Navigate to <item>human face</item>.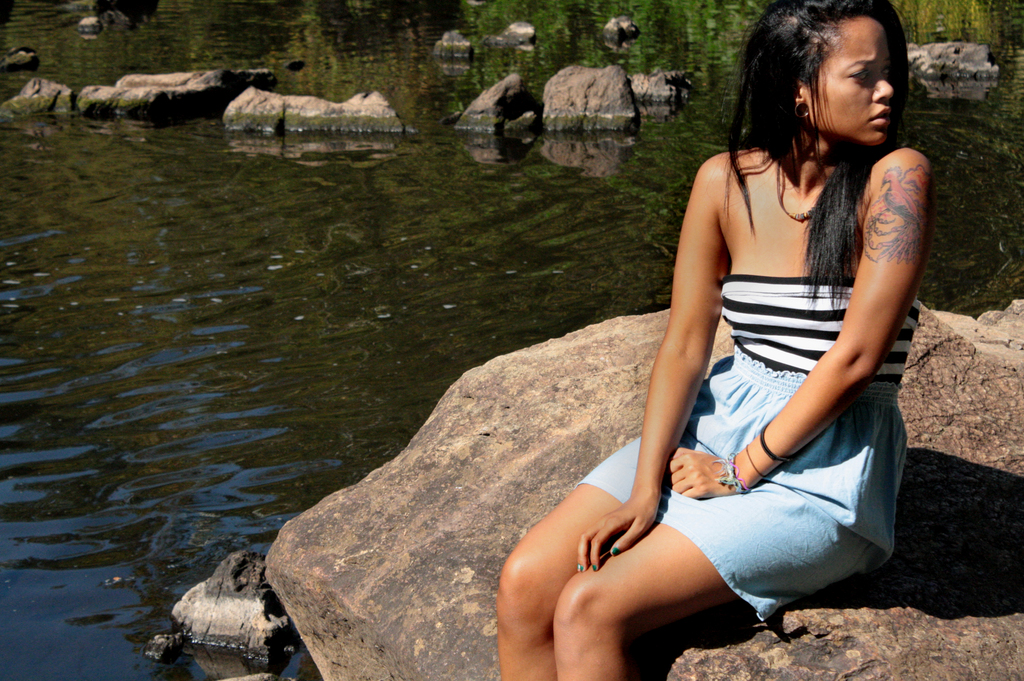
Navigation target: 808/20/892/148.
